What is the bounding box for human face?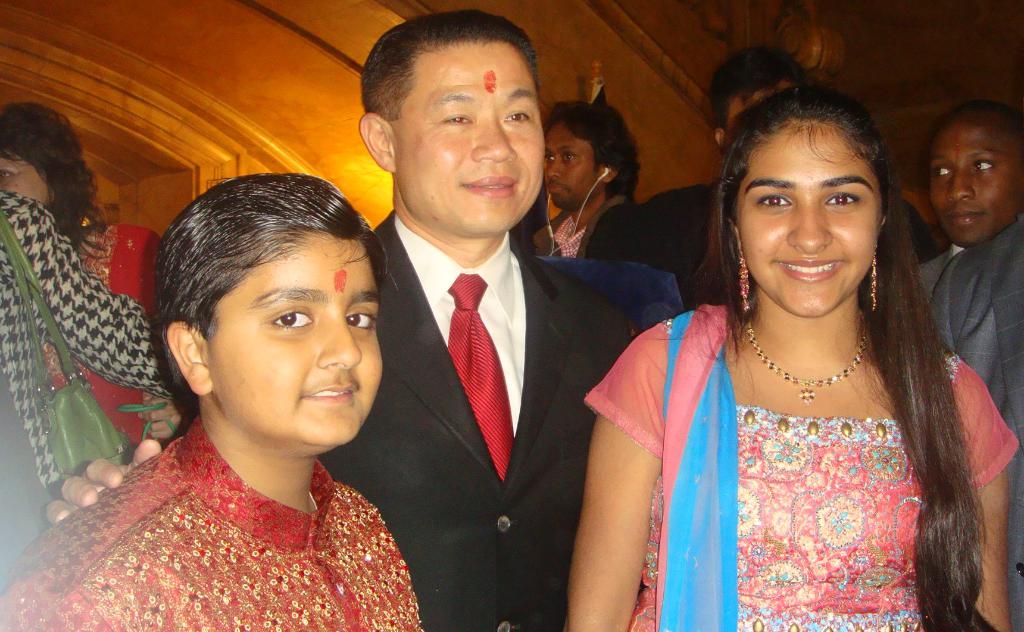
select_region(733, 121, 885, 314).
